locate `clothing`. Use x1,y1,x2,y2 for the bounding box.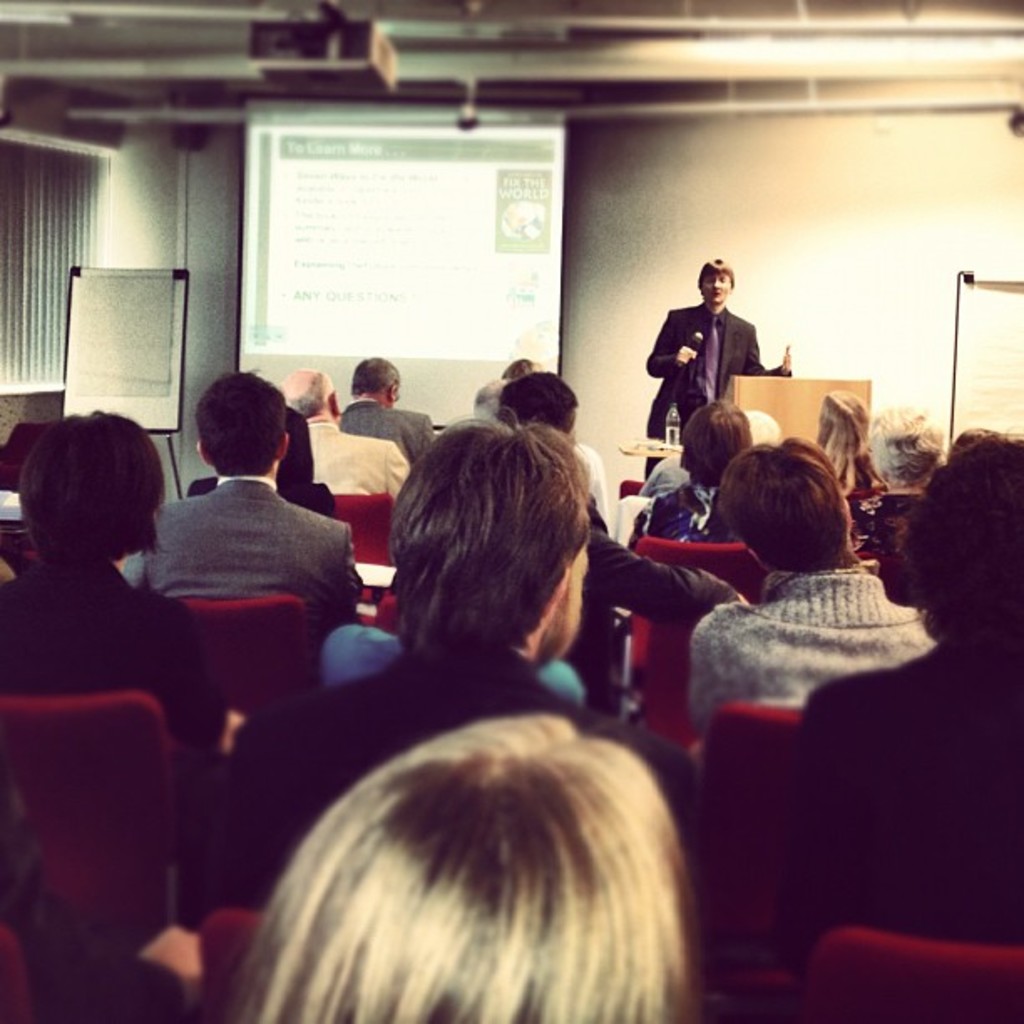
688,576,940,735.
